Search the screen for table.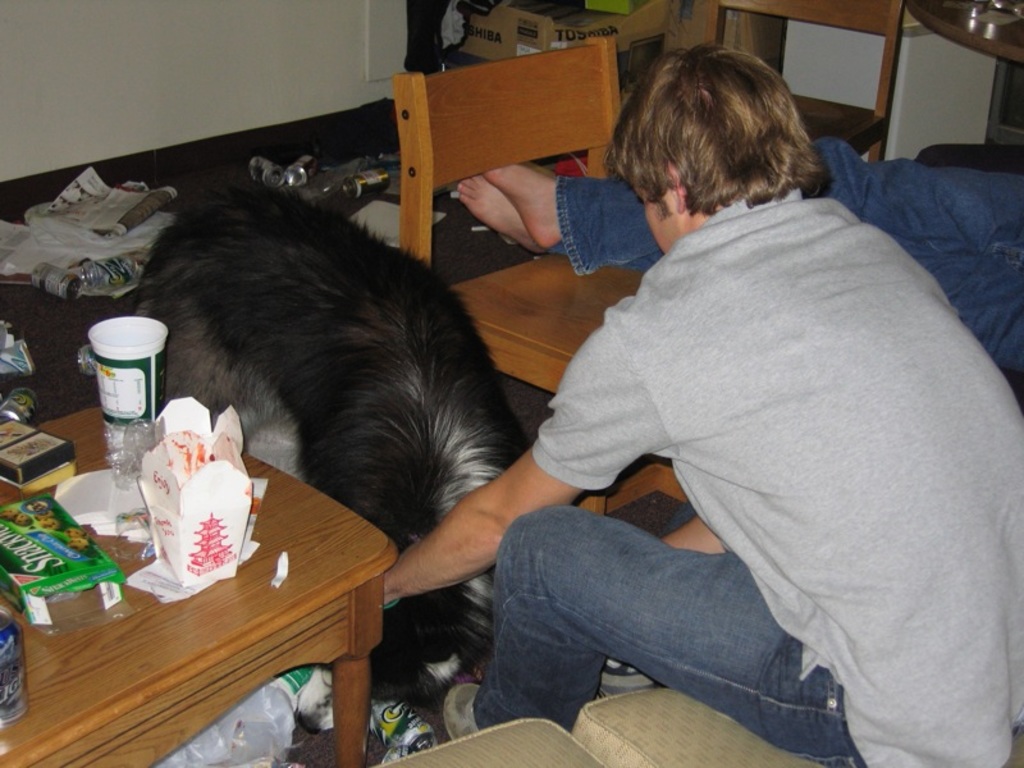
Found at [9,438,404,767].
